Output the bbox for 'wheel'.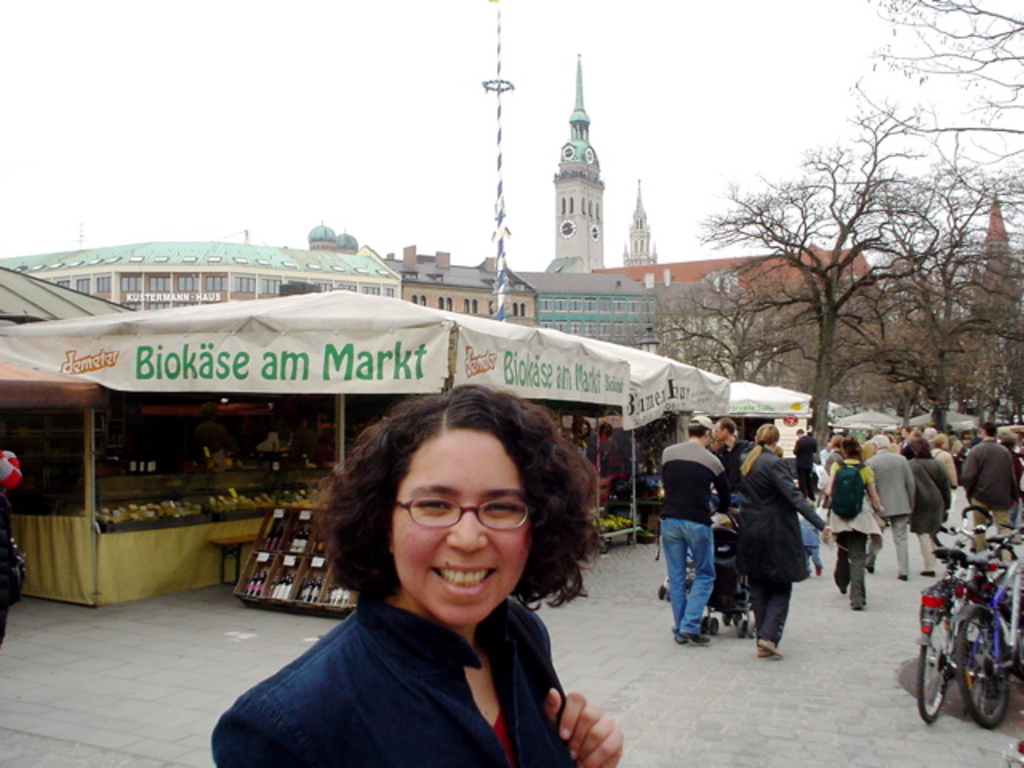
(x1=952, y1=606, x2=1011, y2=728).
